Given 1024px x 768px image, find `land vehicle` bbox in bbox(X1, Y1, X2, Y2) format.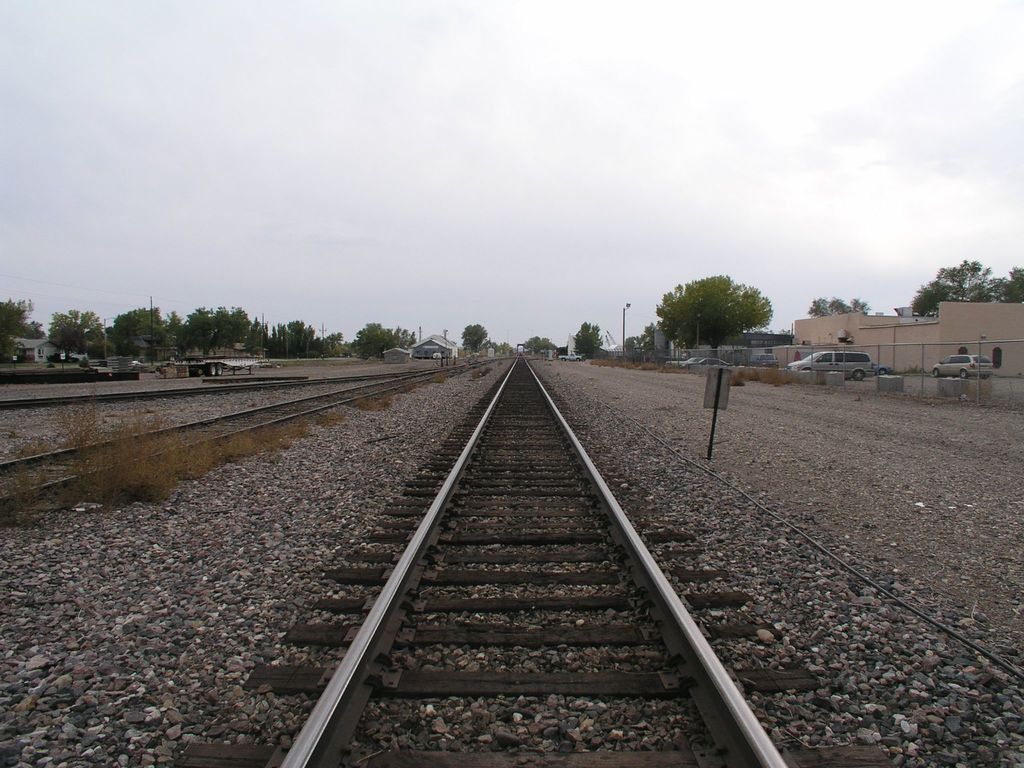
bbox(561, 355, 583, 359).
